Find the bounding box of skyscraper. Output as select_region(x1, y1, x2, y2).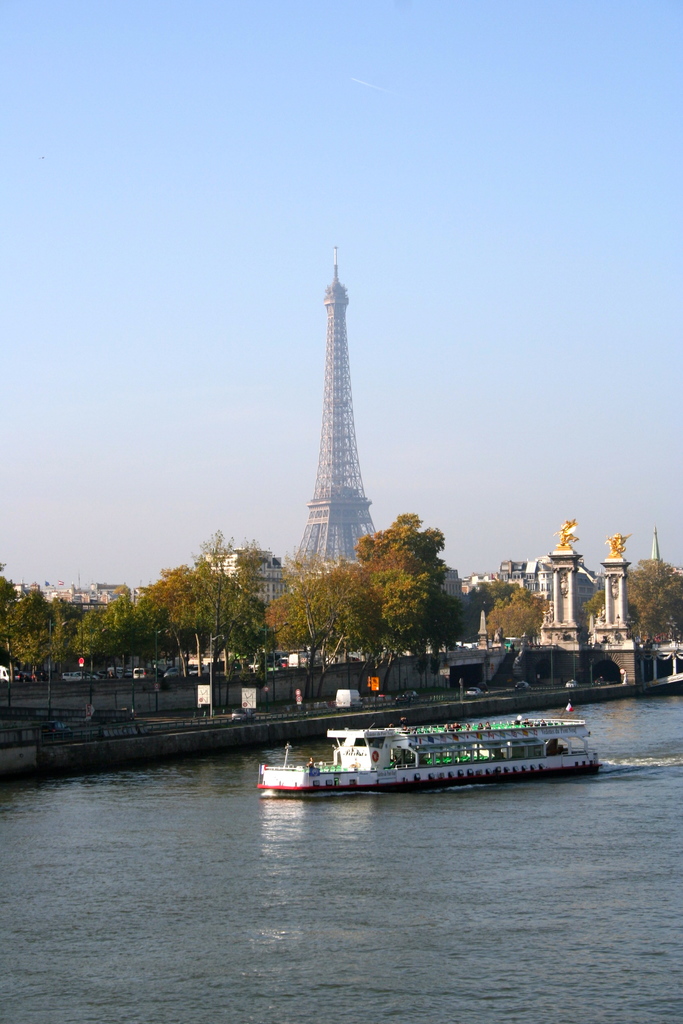
select_region(300, 246, 389, 566).
